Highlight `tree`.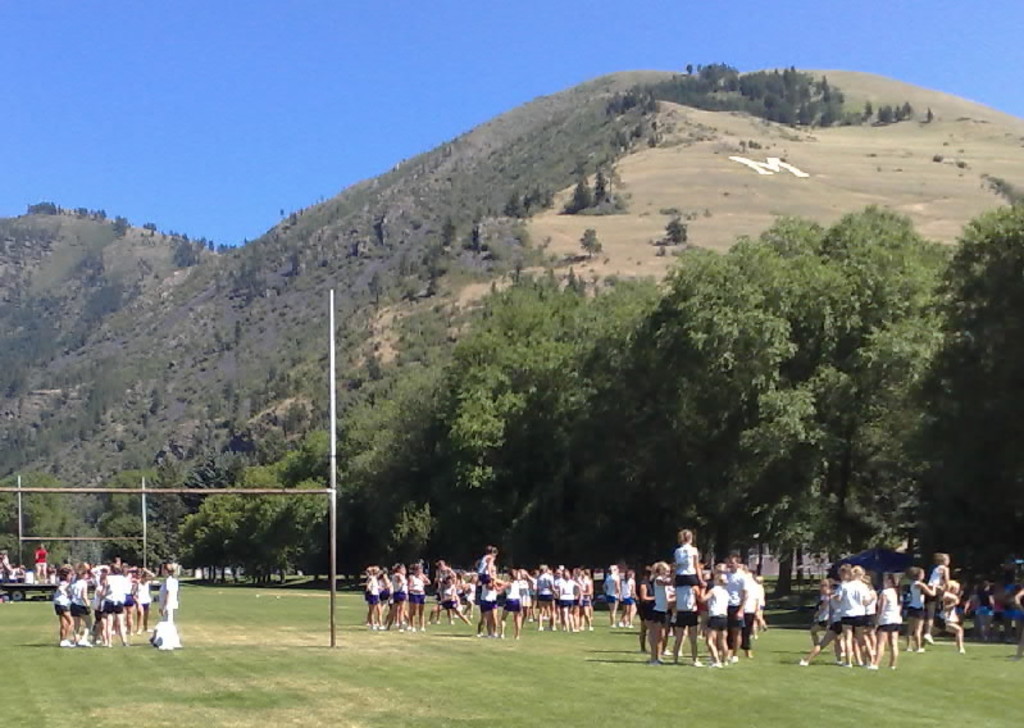
Highlighted region: bbox(906, 254, 1023, 567).
